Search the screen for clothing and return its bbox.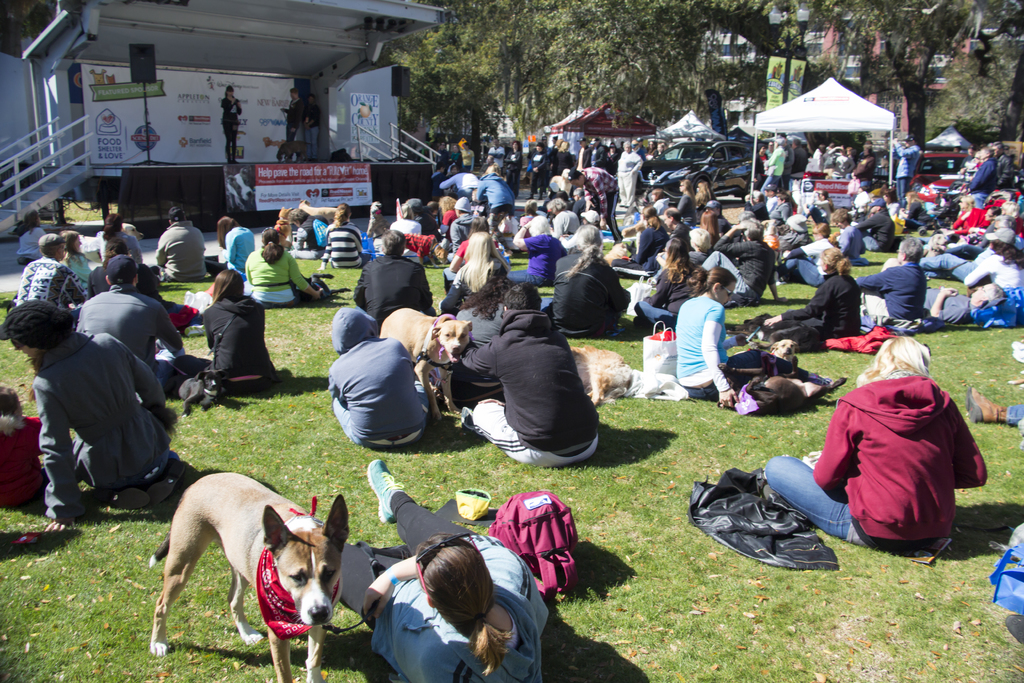
Found: 550 251 628 336.
